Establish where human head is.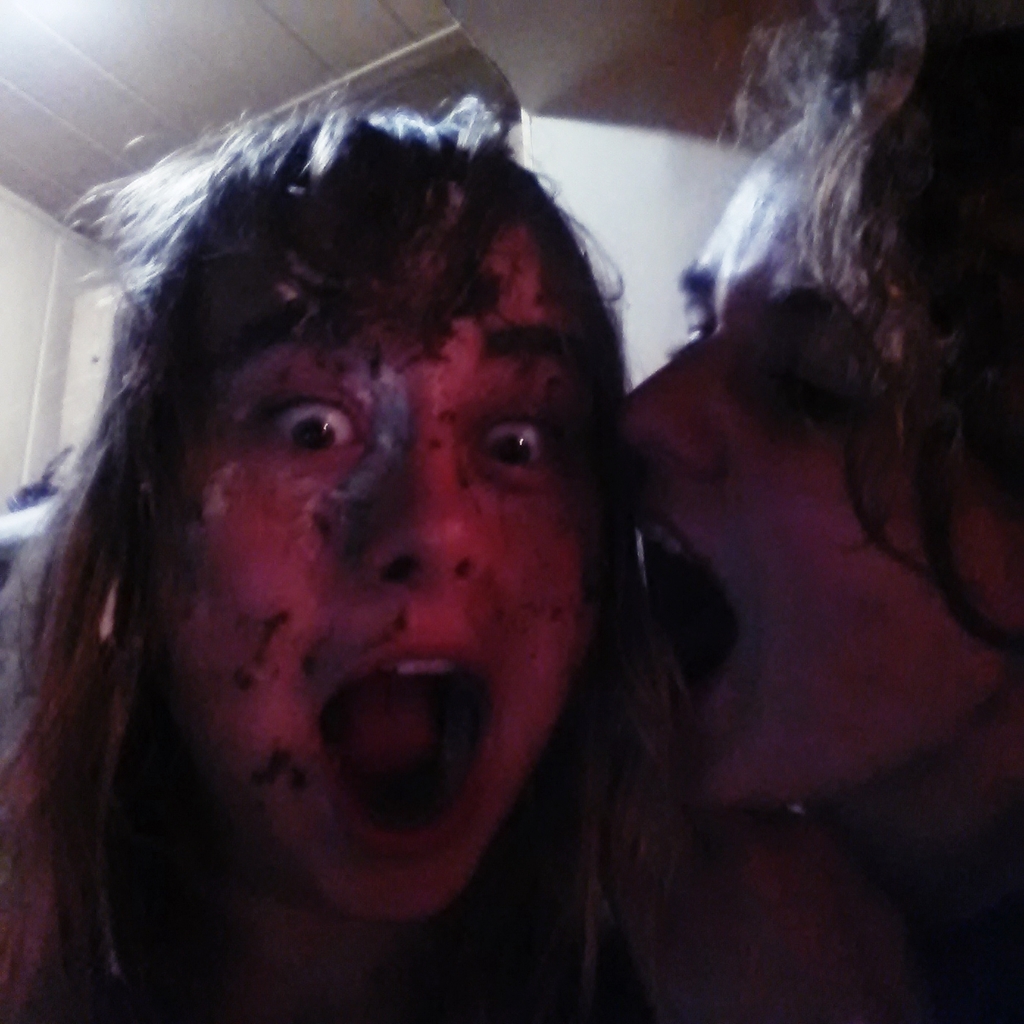
Established at (x1=78, y1=102, x2=629, y2=854).
